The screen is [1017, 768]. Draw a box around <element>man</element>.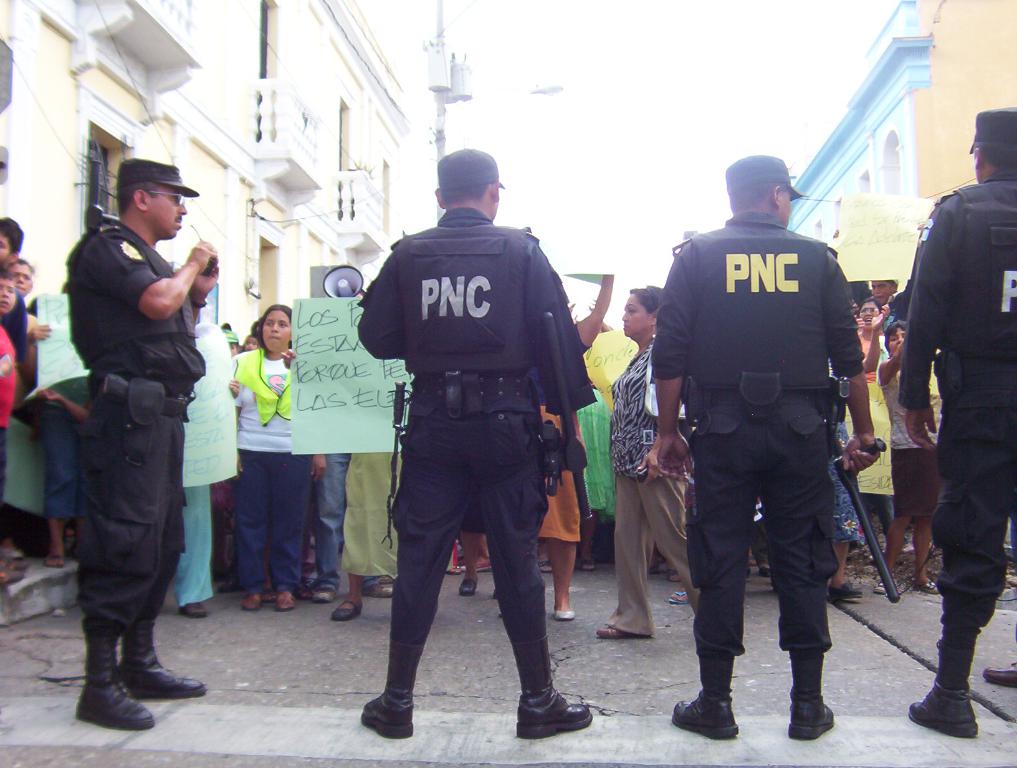
box(0, 220, 33, 592).
